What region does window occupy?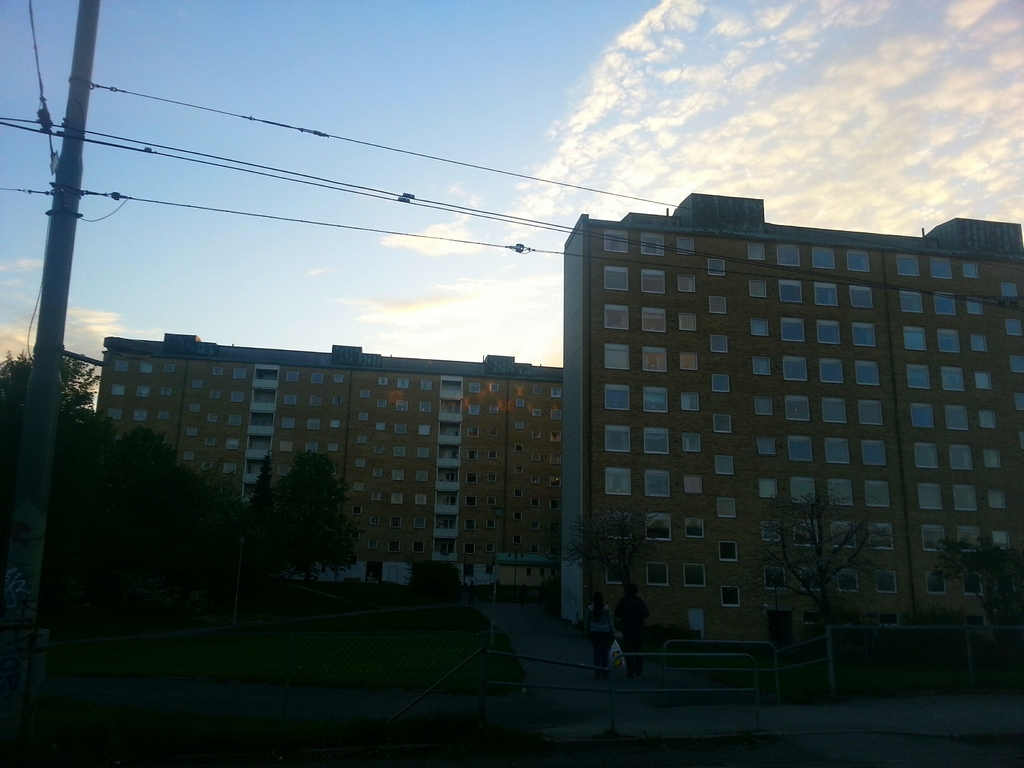
detection(550, 522, 561, 534).
